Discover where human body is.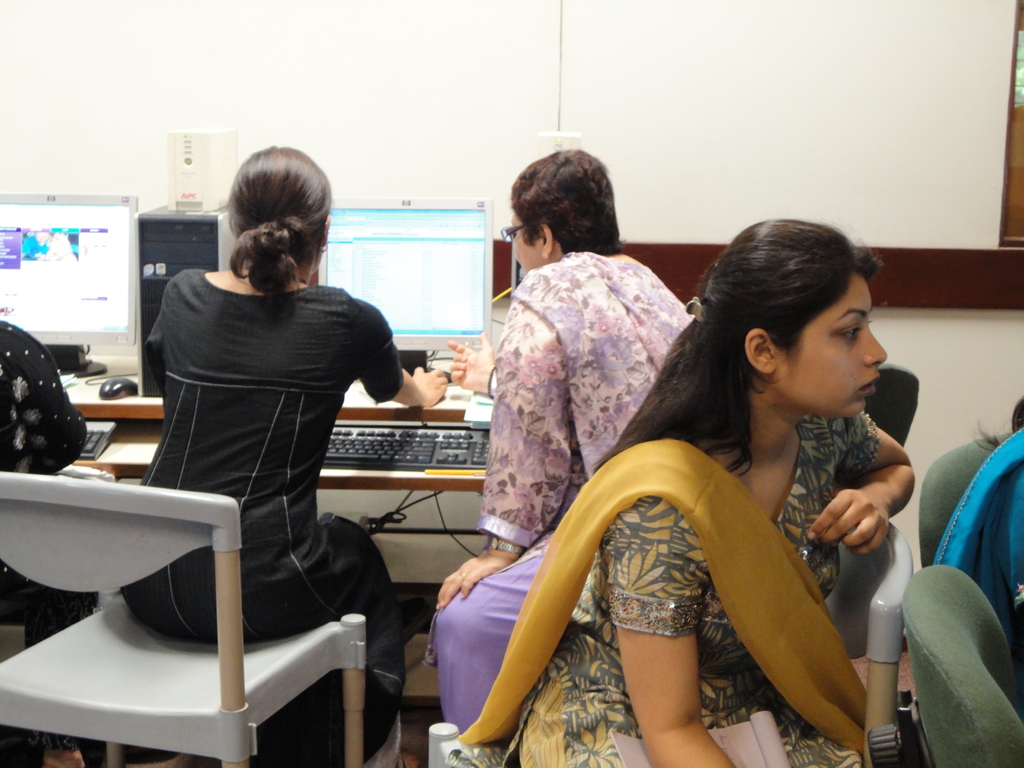
Discovered at select_region(429, 144, 698, 719).
